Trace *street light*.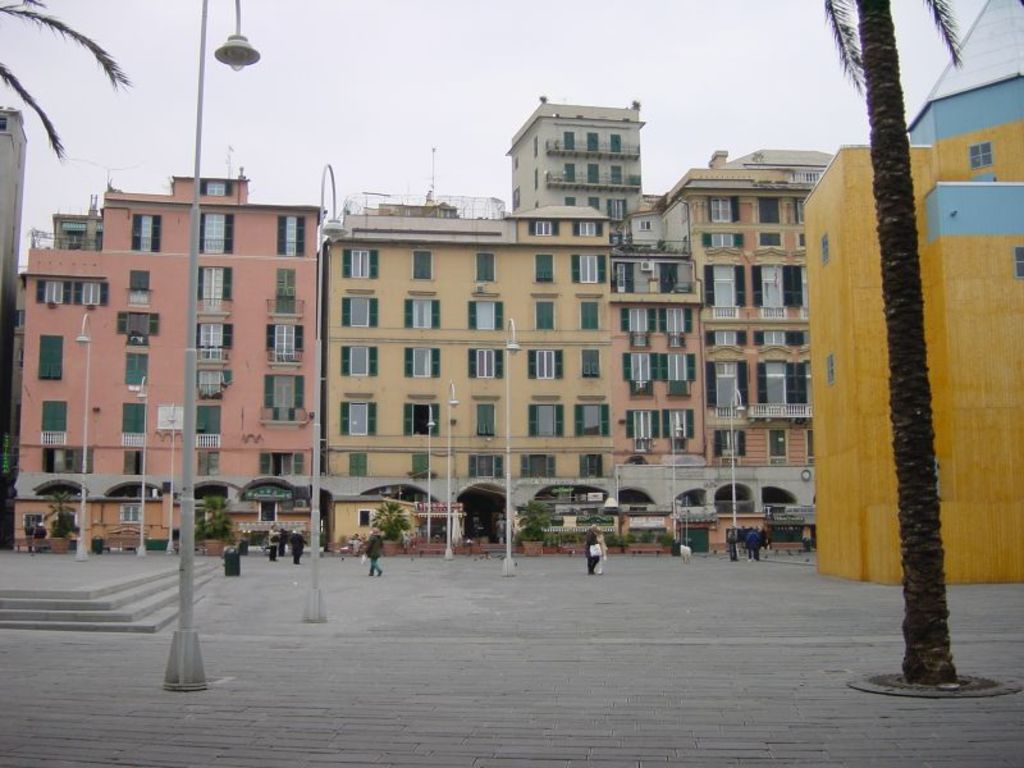
Traced to l=73, t=308, r=95, b=566.
